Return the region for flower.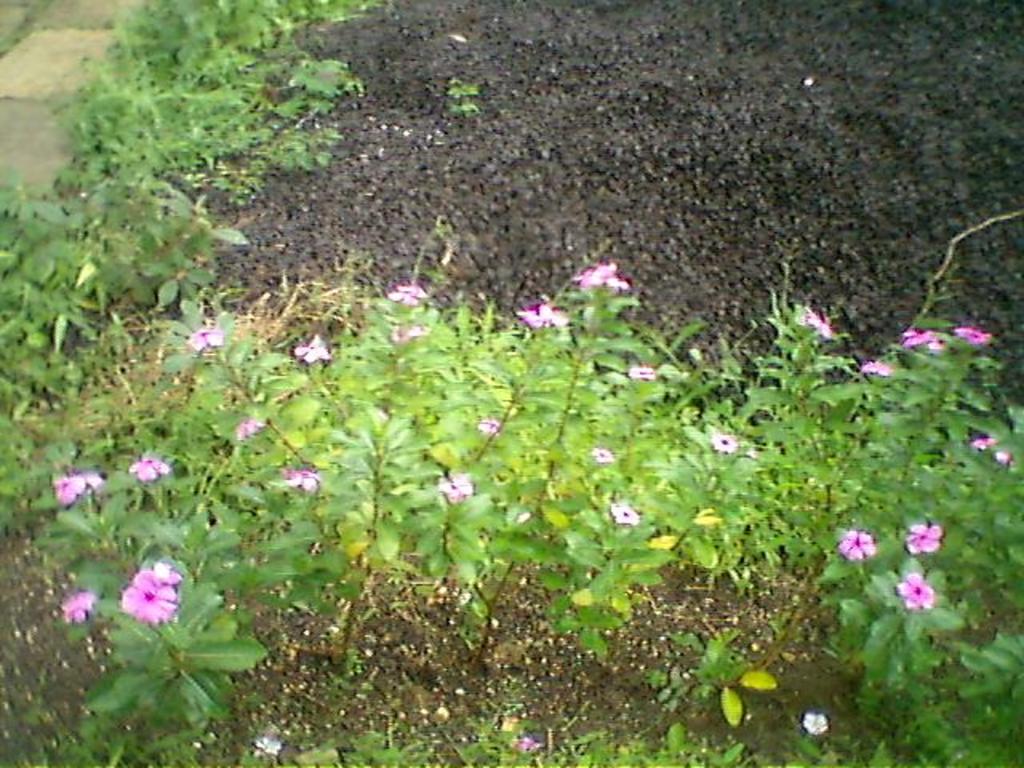
bbox=[245, 730, 288, 760].
